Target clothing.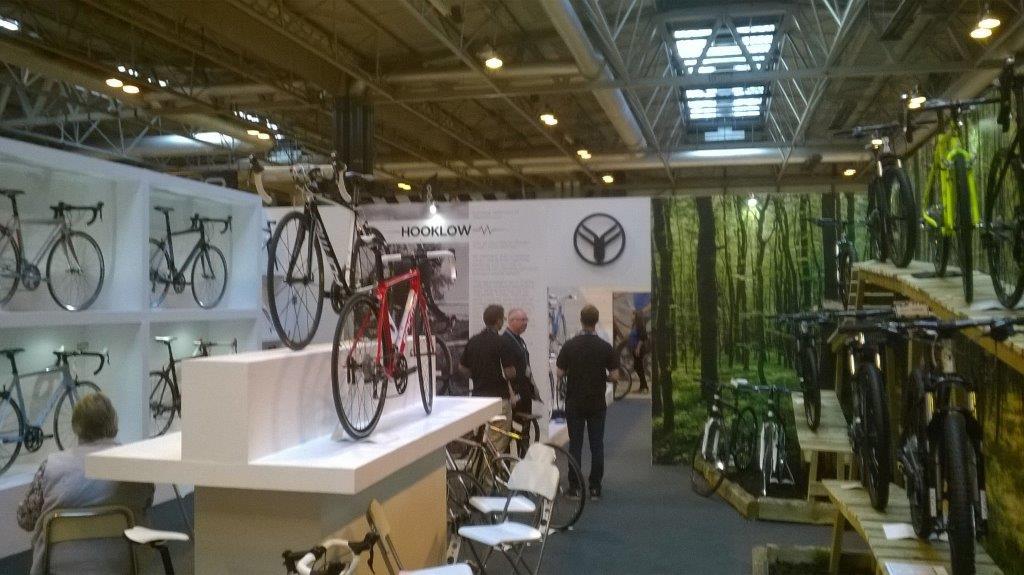
Target region: bbox=(462, 326, 518, 478).
